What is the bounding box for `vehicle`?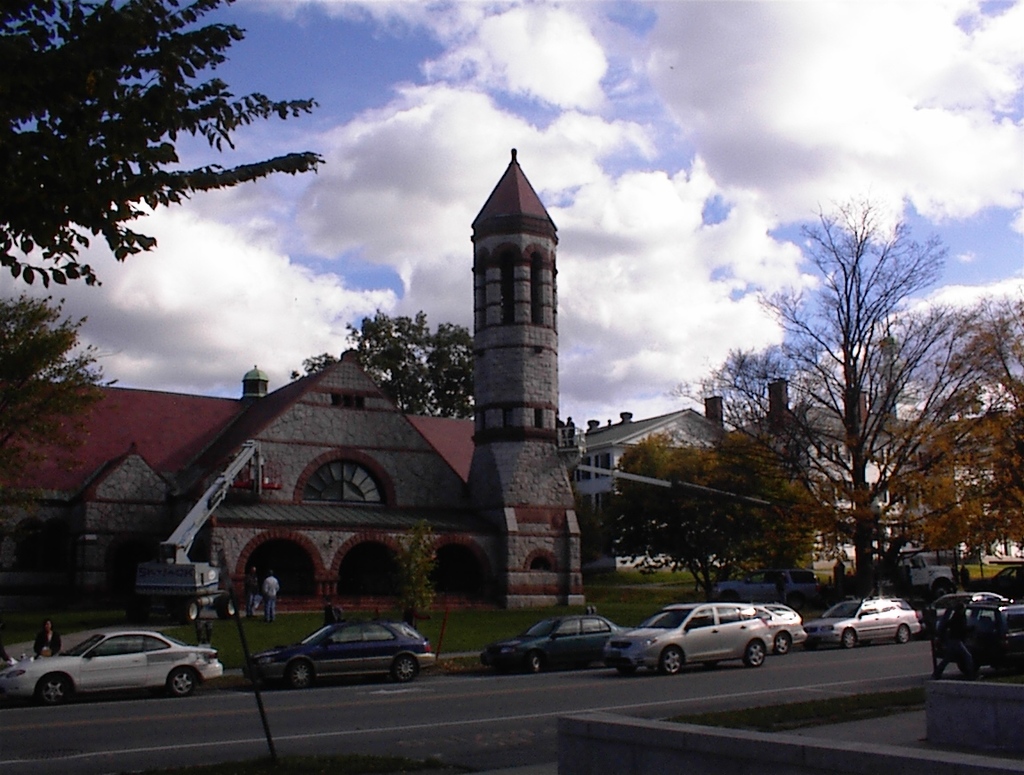
(left=486, top=614, right=641, bottom=664).
